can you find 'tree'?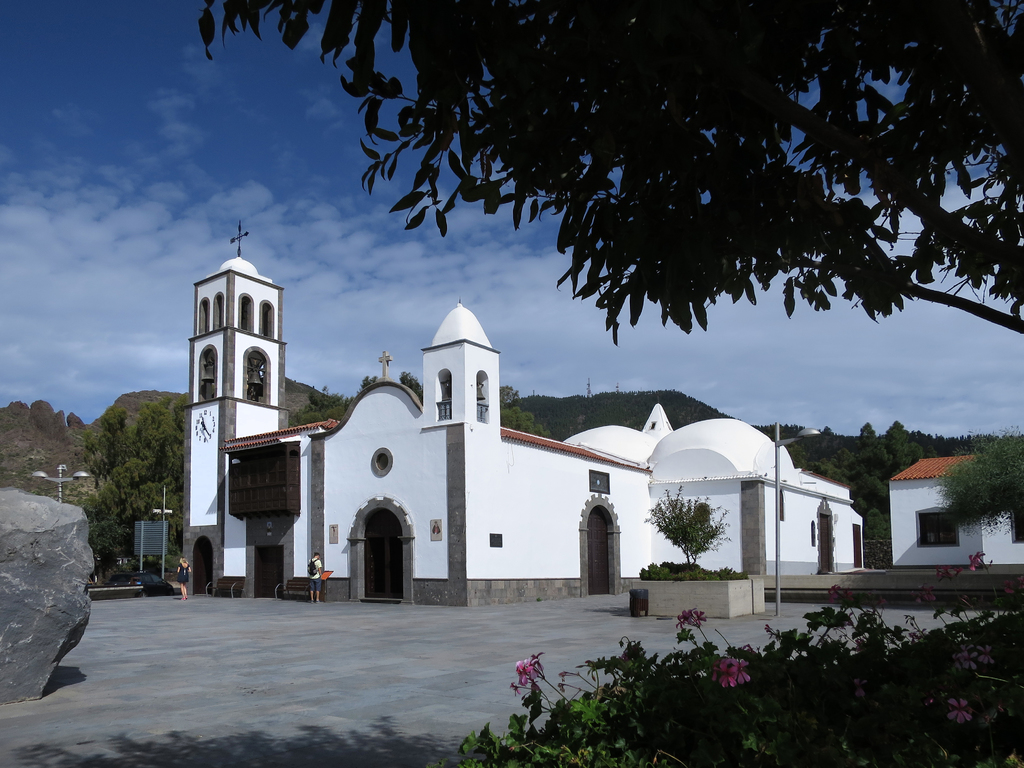
Yes, bounding box: l=197, t=0, r=1023, b=346.
